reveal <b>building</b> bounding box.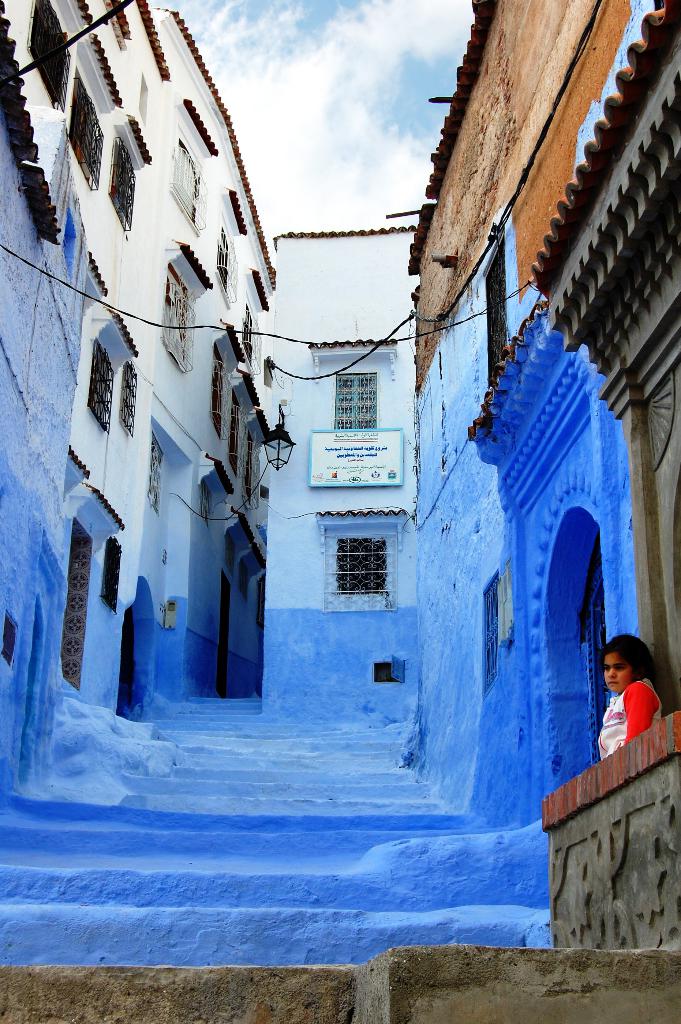
Revealed: (0,0,680,1021).
